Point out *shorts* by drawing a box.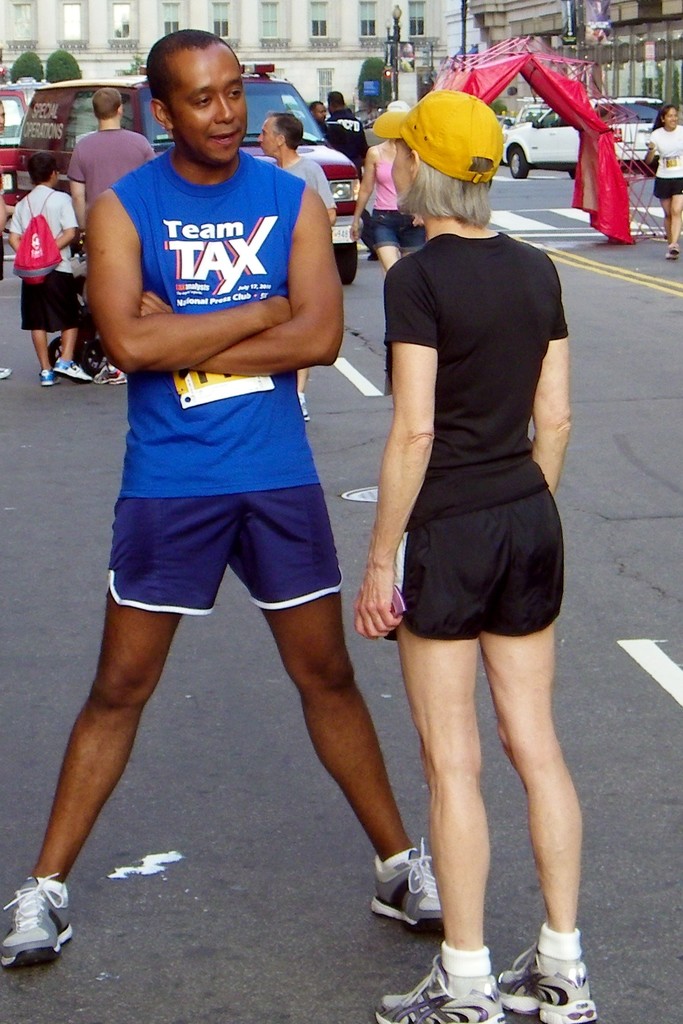
21:265:78:330.
